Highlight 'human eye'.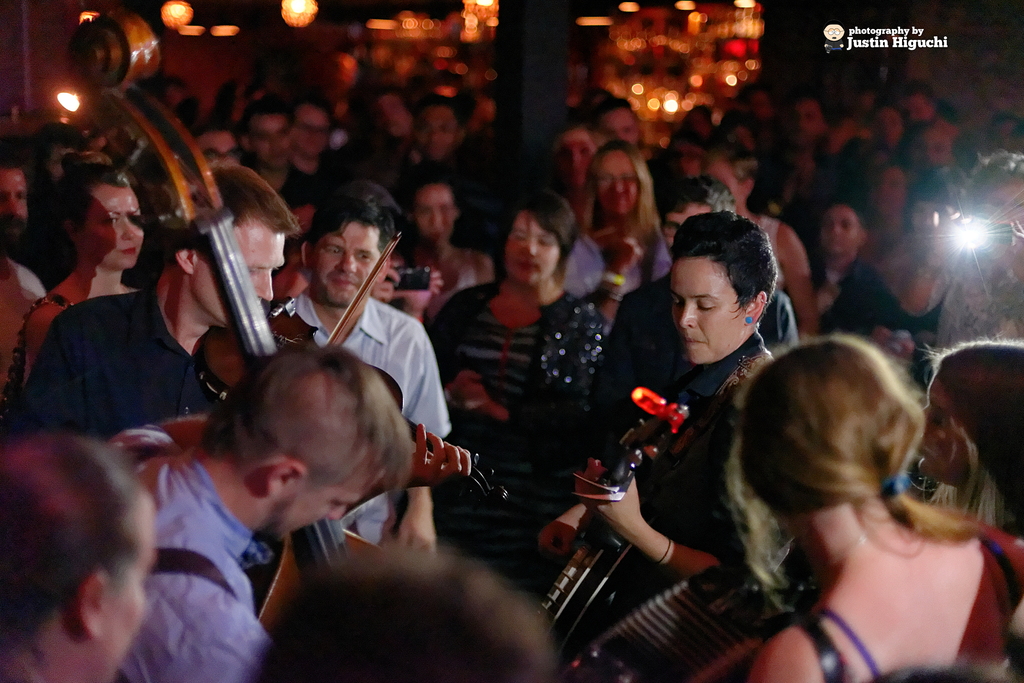
Highlighted region: box=[355, 252, 370, 262].
